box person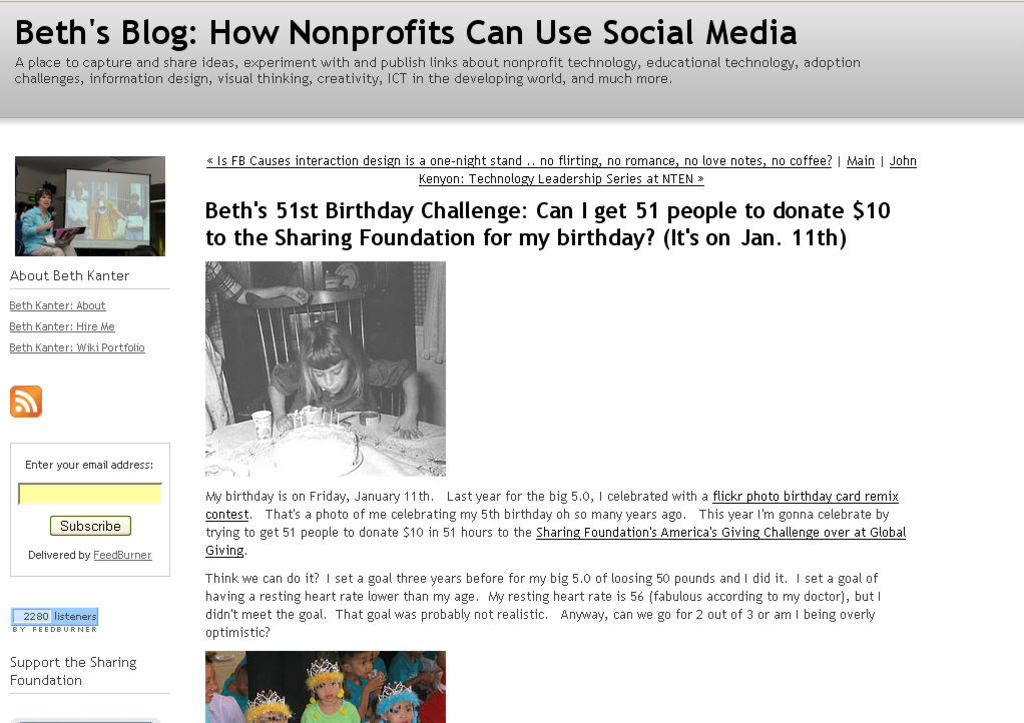
rect(288, 660, 358, 722)
